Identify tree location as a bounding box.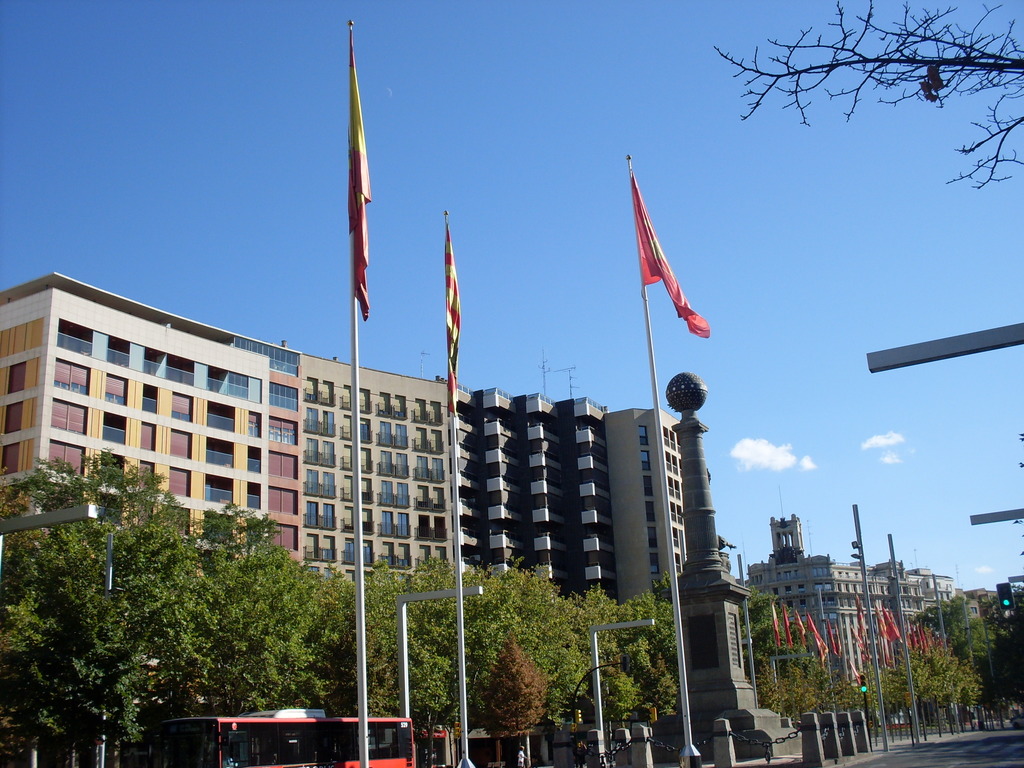
locate(749, 573, 886, 730).
